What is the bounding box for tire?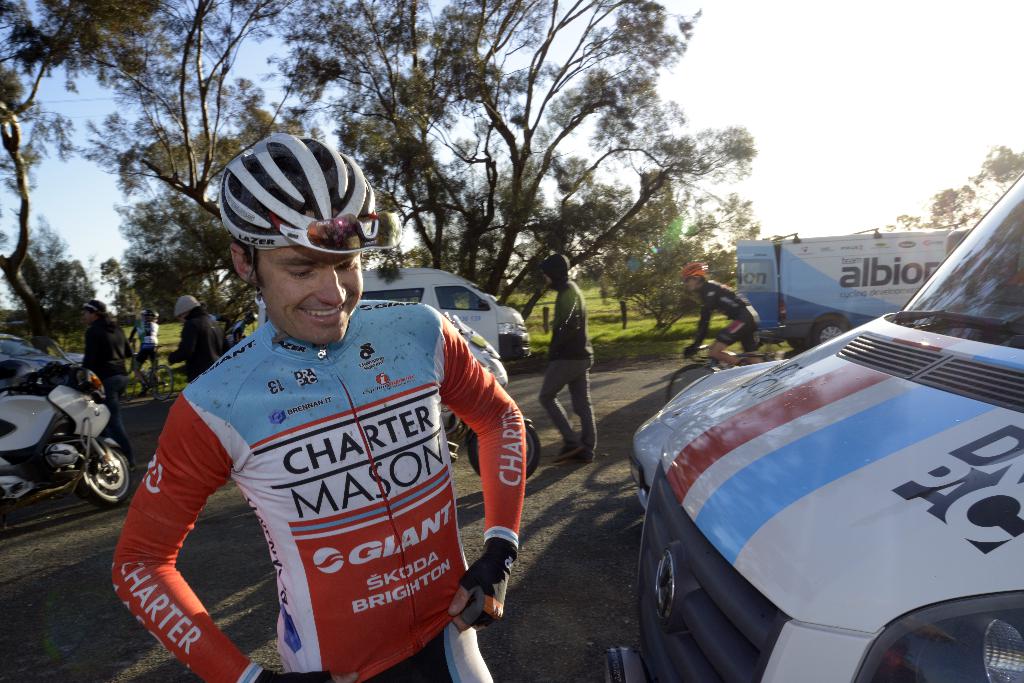
{"x1": 468, "y1": 429, "x2": 540, "y2": 472}.
